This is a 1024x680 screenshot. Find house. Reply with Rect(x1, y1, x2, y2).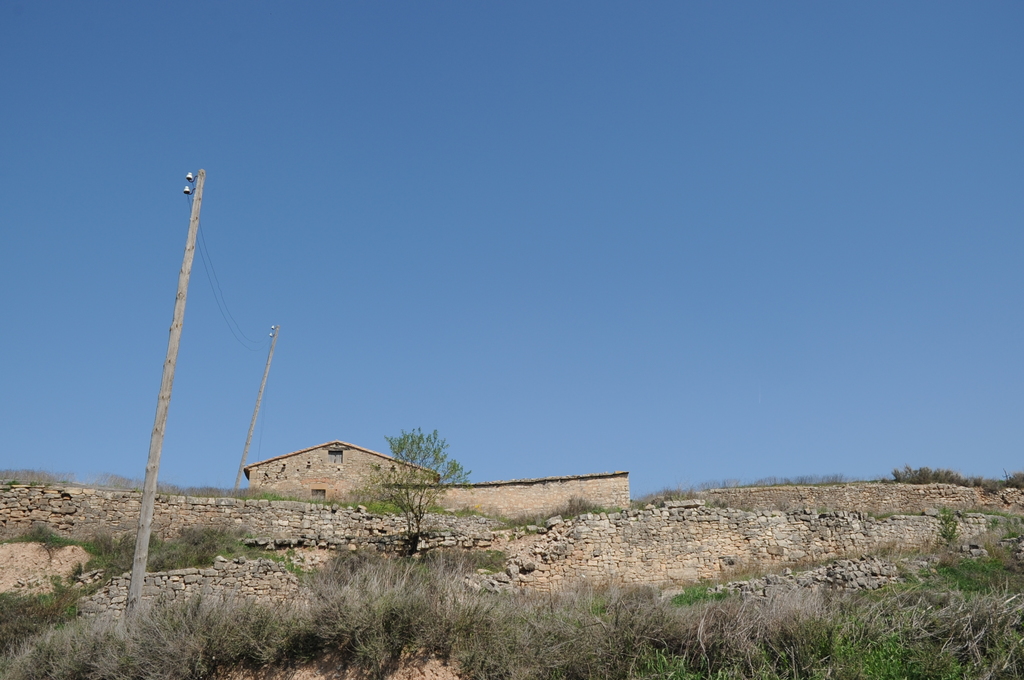
Rect(230, 444, 438, 501).
